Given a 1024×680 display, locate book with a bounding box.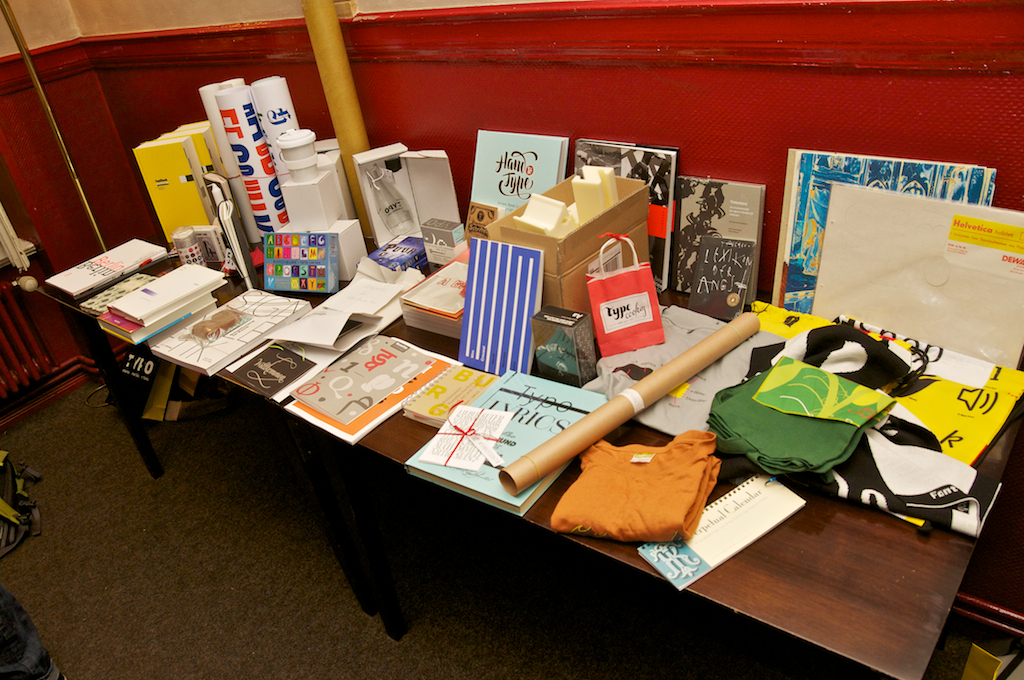
Located: {"x1": 365, "y1": 232, "x2": 428, "y2": 269}.
